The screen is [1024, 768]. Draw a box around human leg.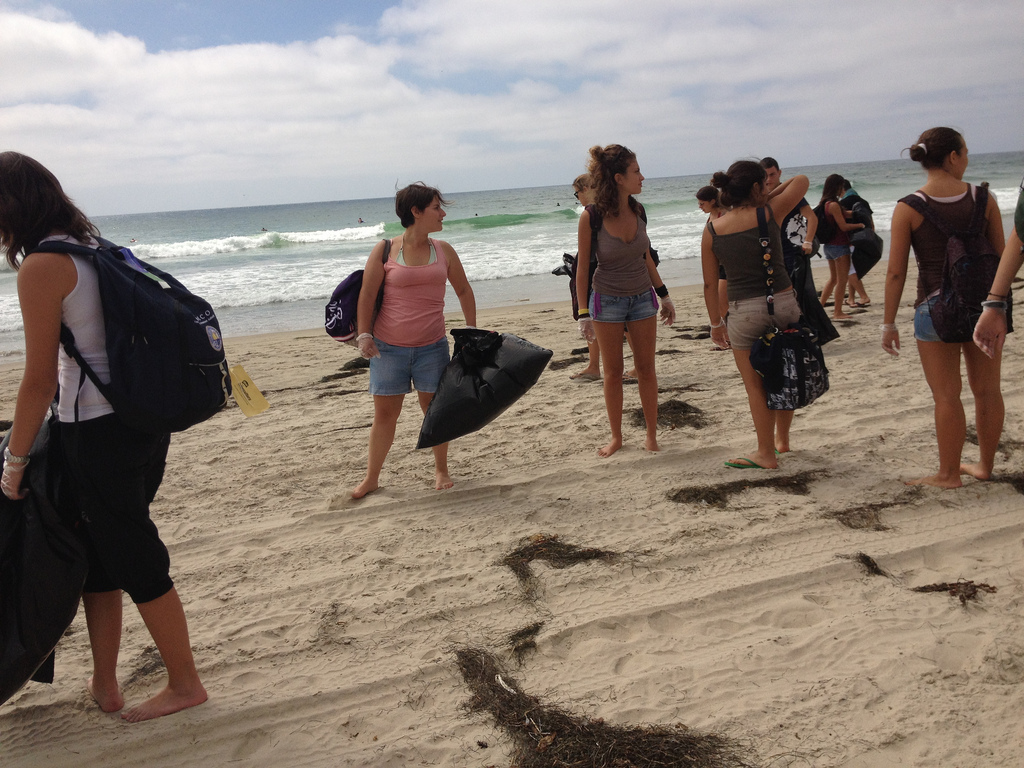
<bbox>913, 288, 961, 483</bbox>.
